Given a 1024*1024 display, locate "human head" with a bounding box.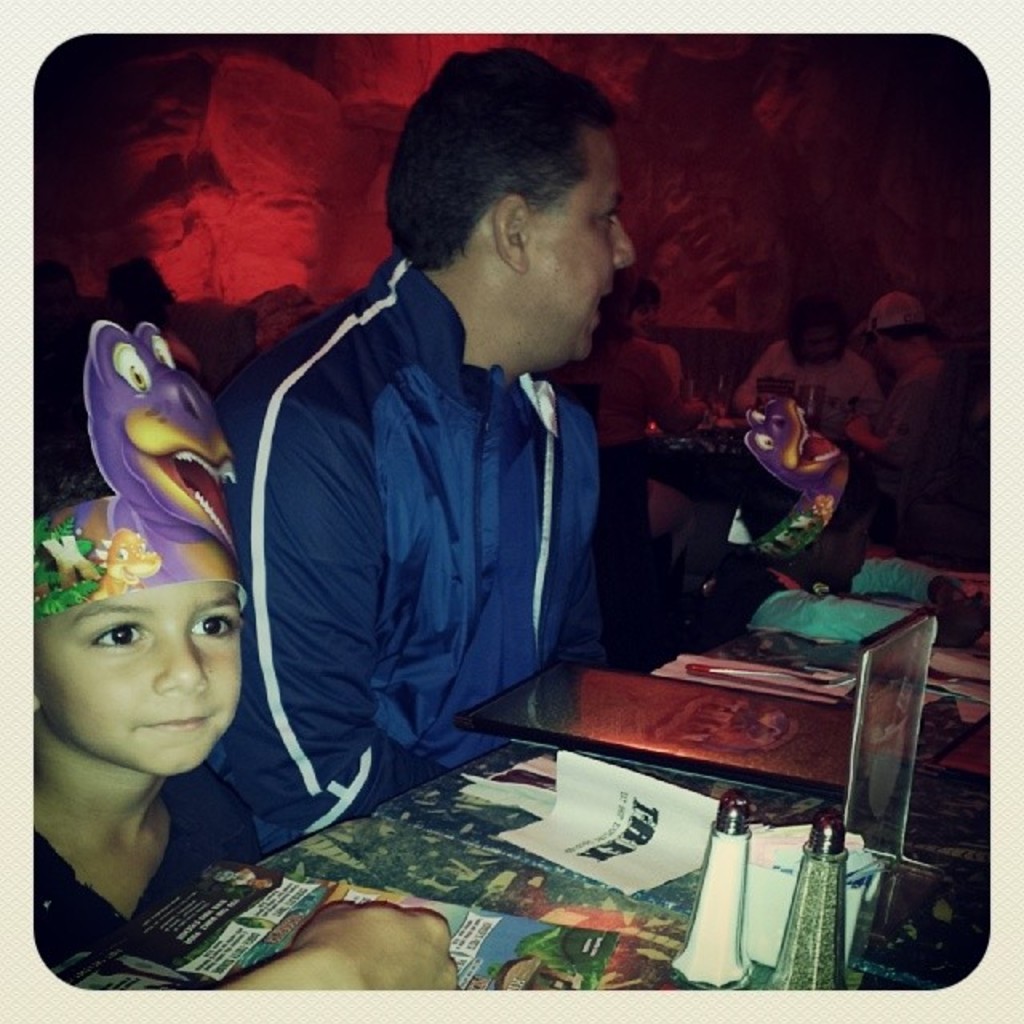
Located: 40, 318, 248, 781.
